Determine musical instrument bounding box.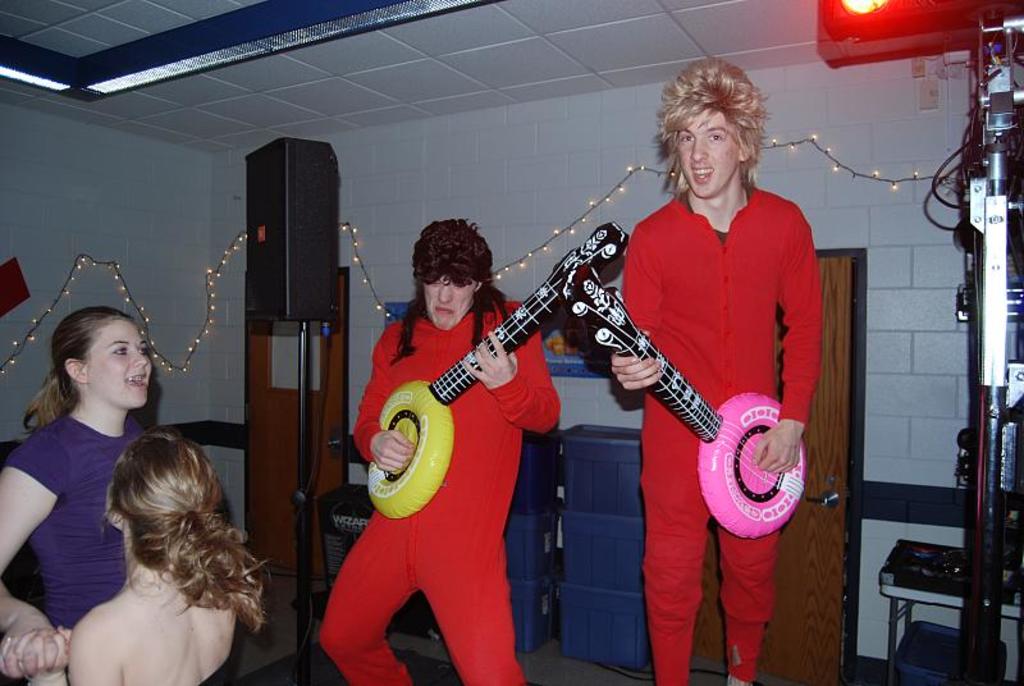
Determined: 556/251/812/548.
